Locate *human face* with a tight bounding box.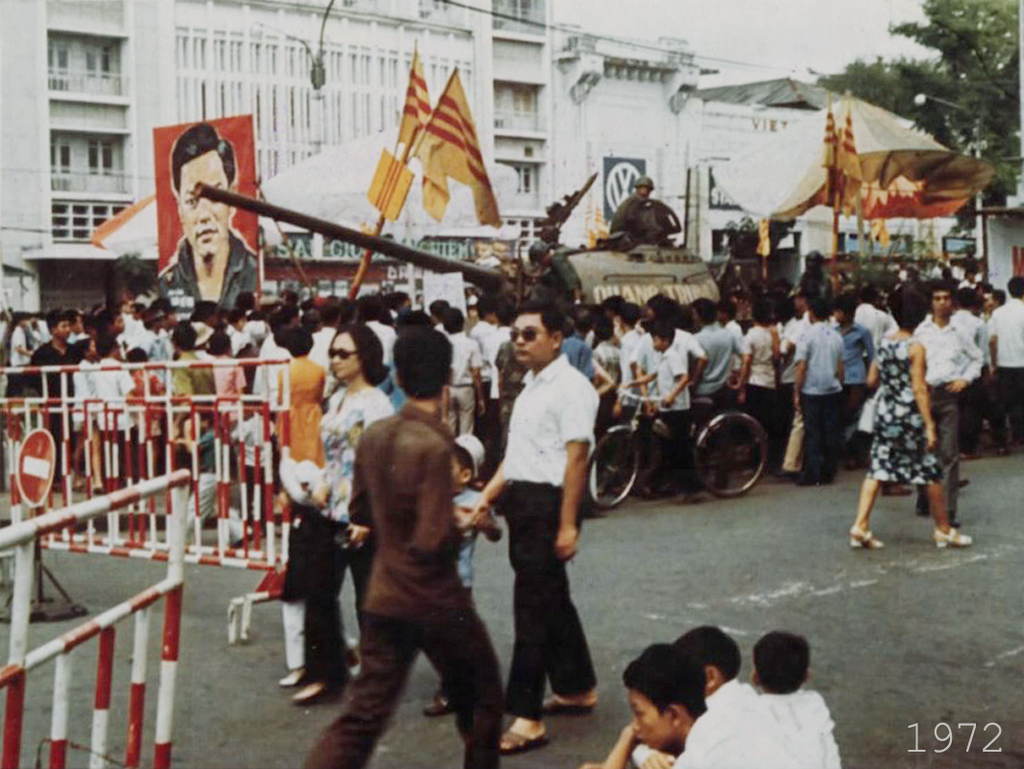
648,330,662,350.
